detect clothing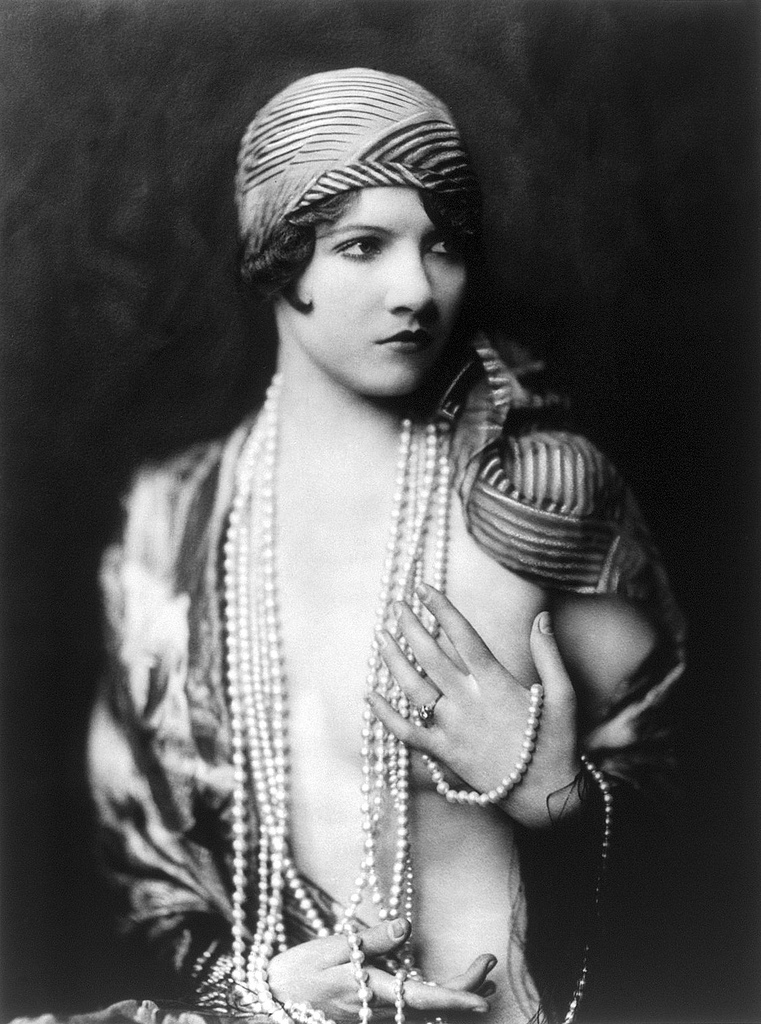
{"x1": 93, "y1": 322, "x2": 647, "y2": 1005}
